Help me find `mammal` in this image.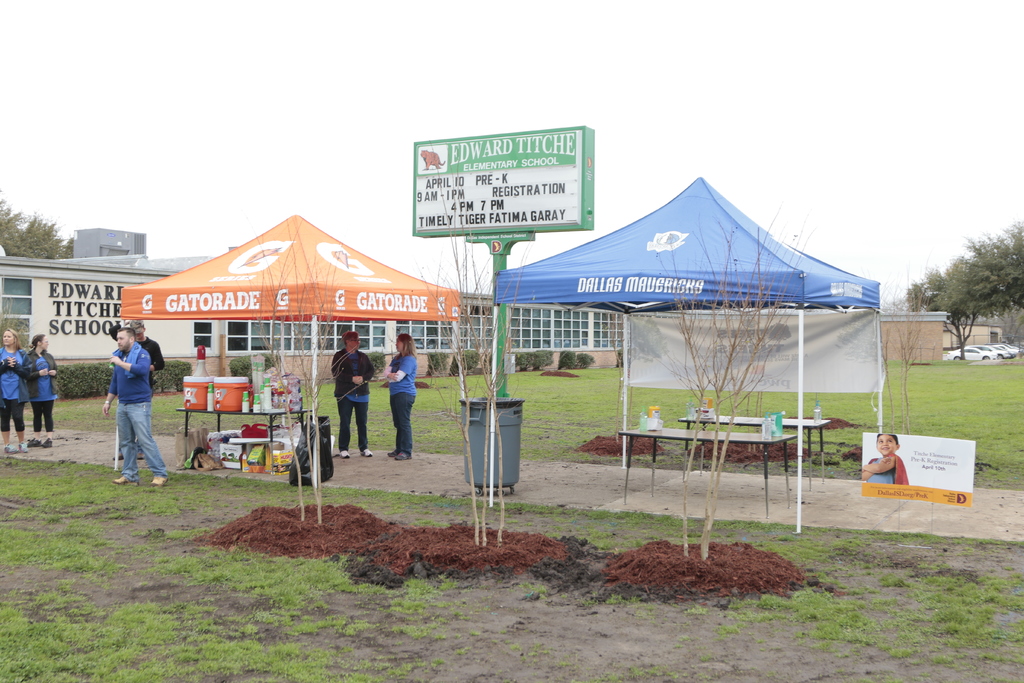
Found it: rect(102, 329, 168, 483).
